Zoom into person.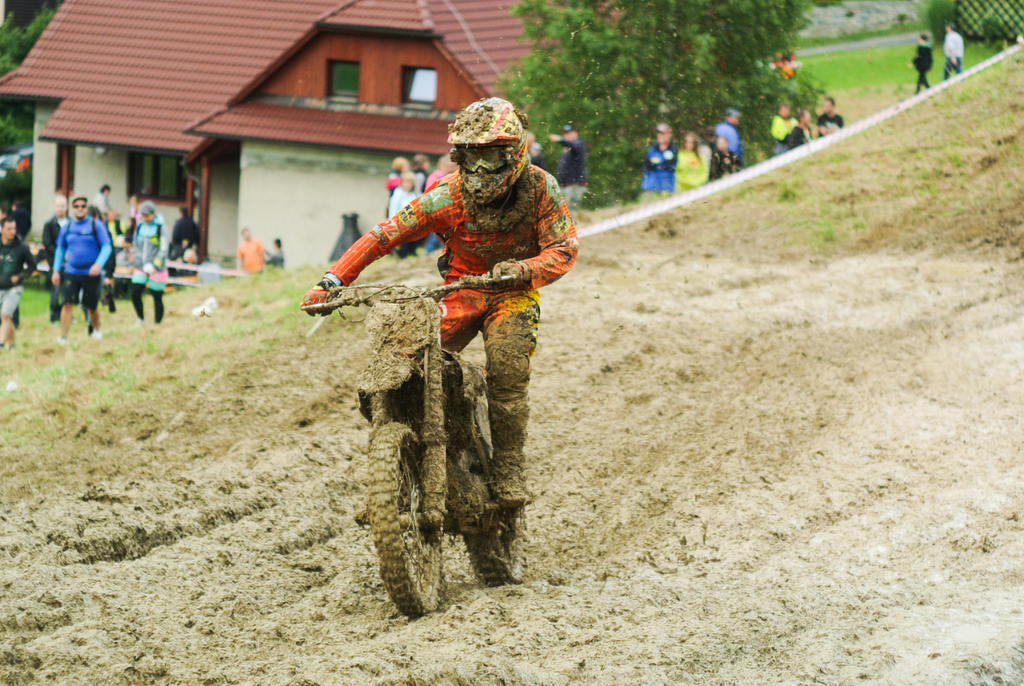
Zoom target: [260, 234, 285, 274].
